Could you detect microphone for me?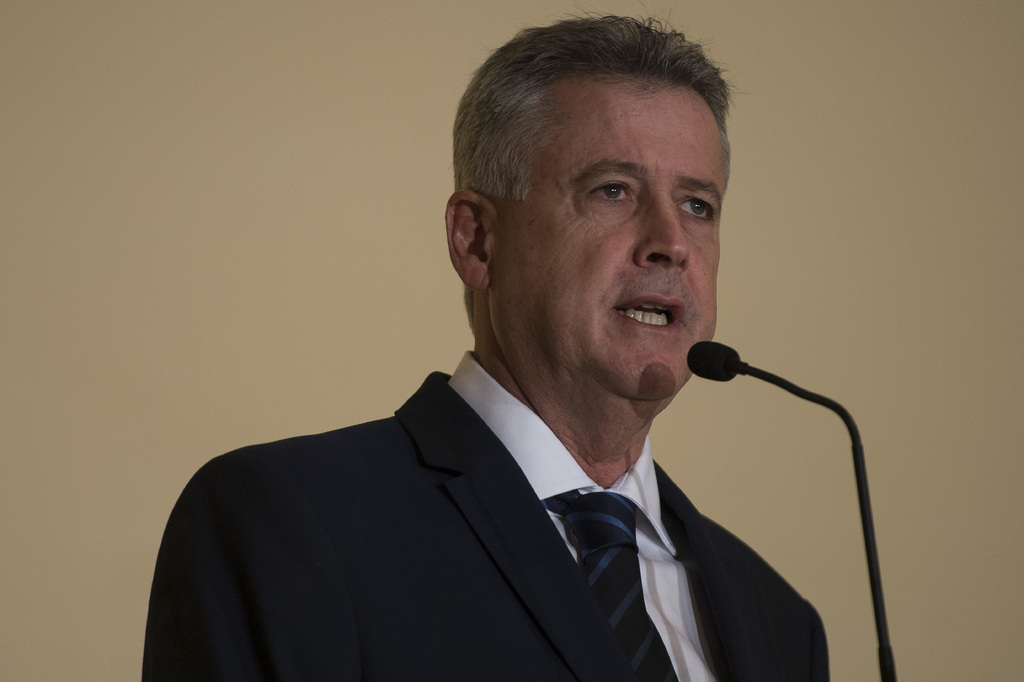
Detection result: x1=687, y1=339, x2=897, y2=681.
